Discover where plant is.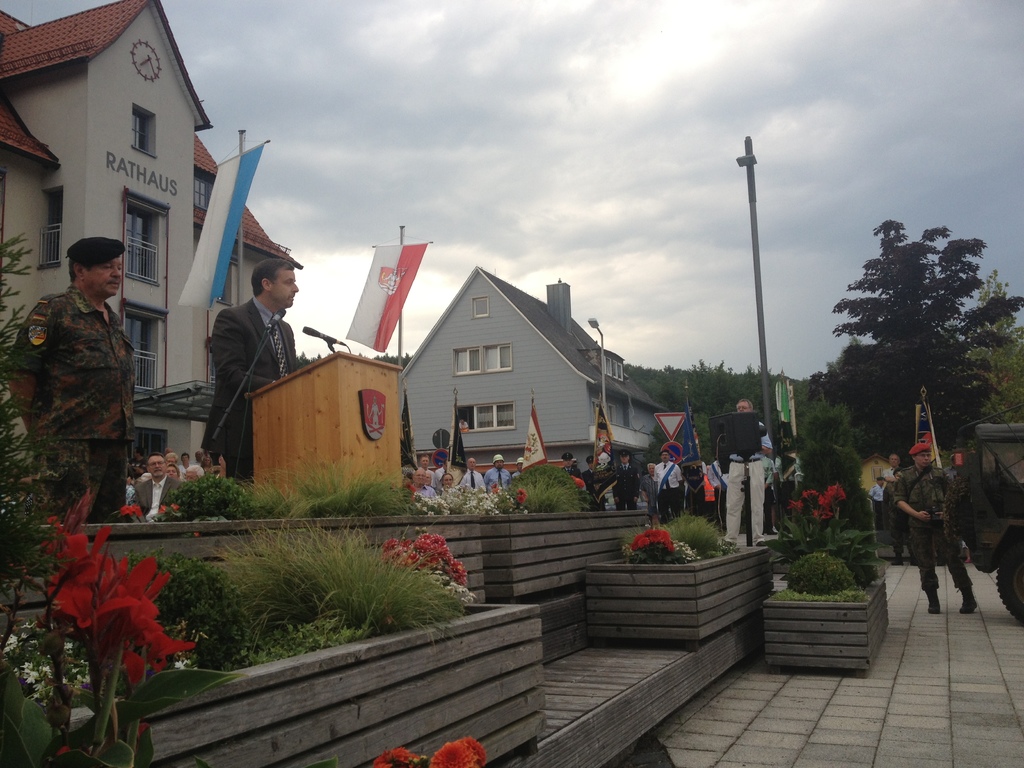
Discovered at <region>4, 492, 243, 767</region>.
